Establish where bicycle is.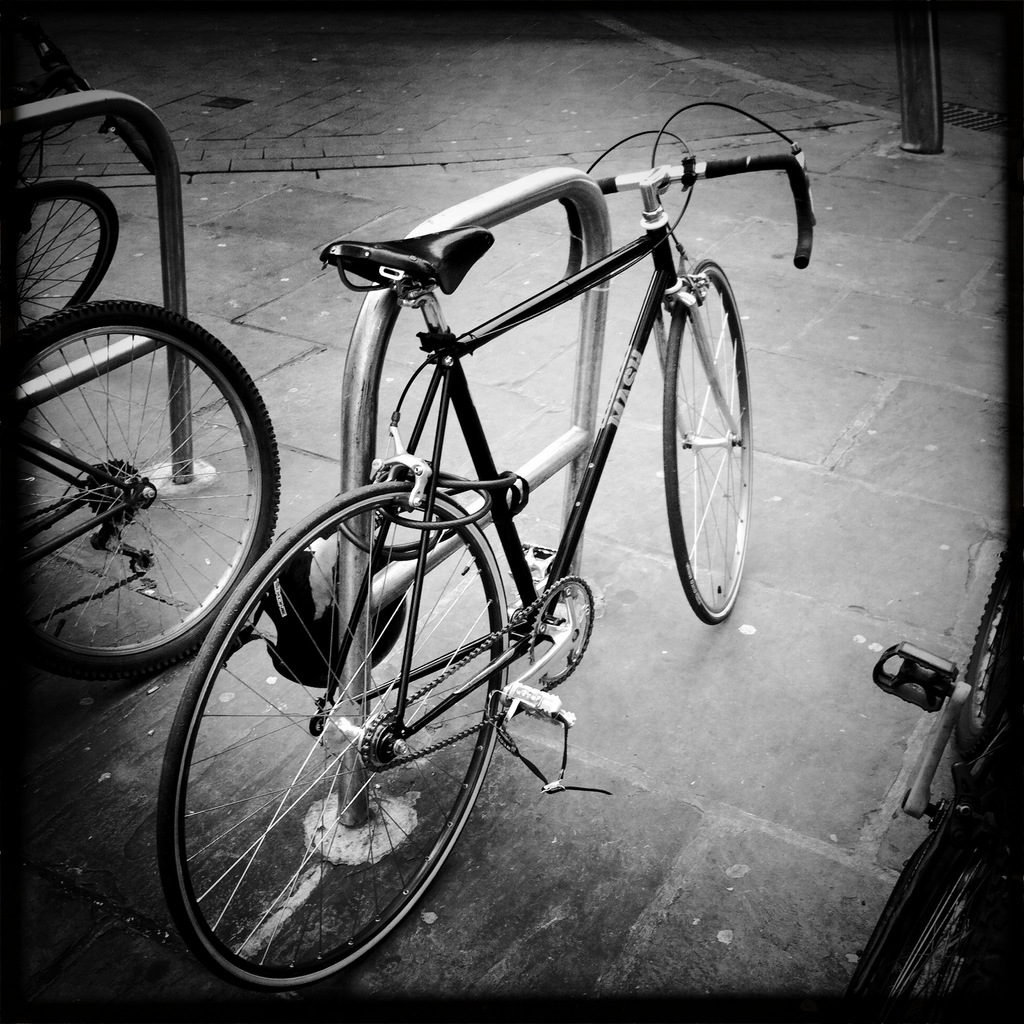
Established at 14:173:116:333.
